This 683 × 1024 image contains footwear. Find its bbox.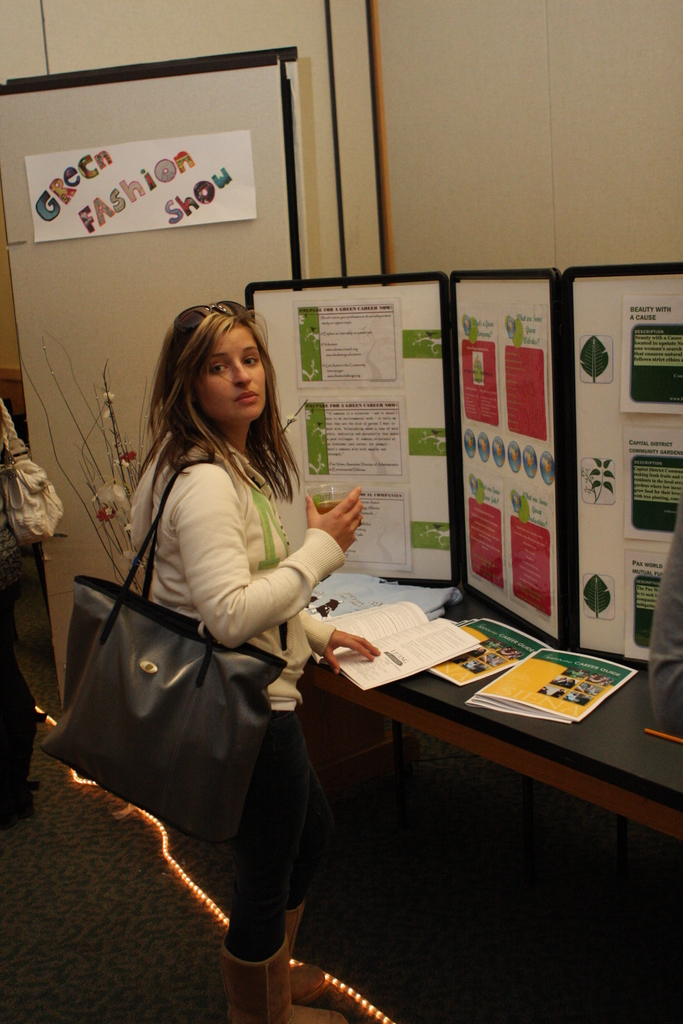
220/942/346/1023.
